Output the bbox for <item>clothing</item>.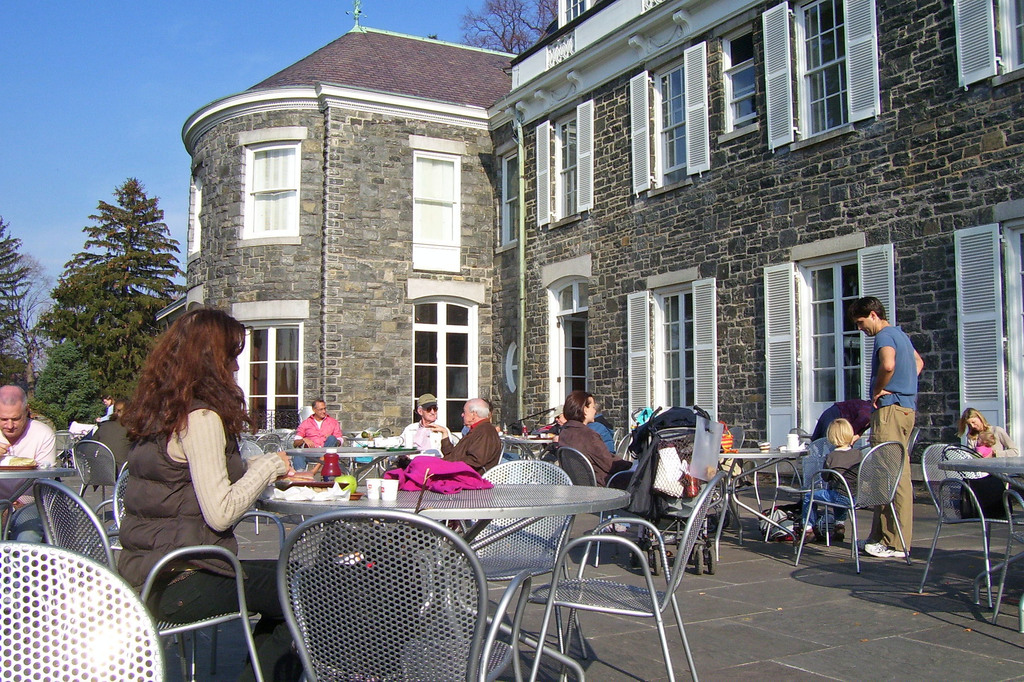
<bbox>395, 419, 448, 459</bbox>.
